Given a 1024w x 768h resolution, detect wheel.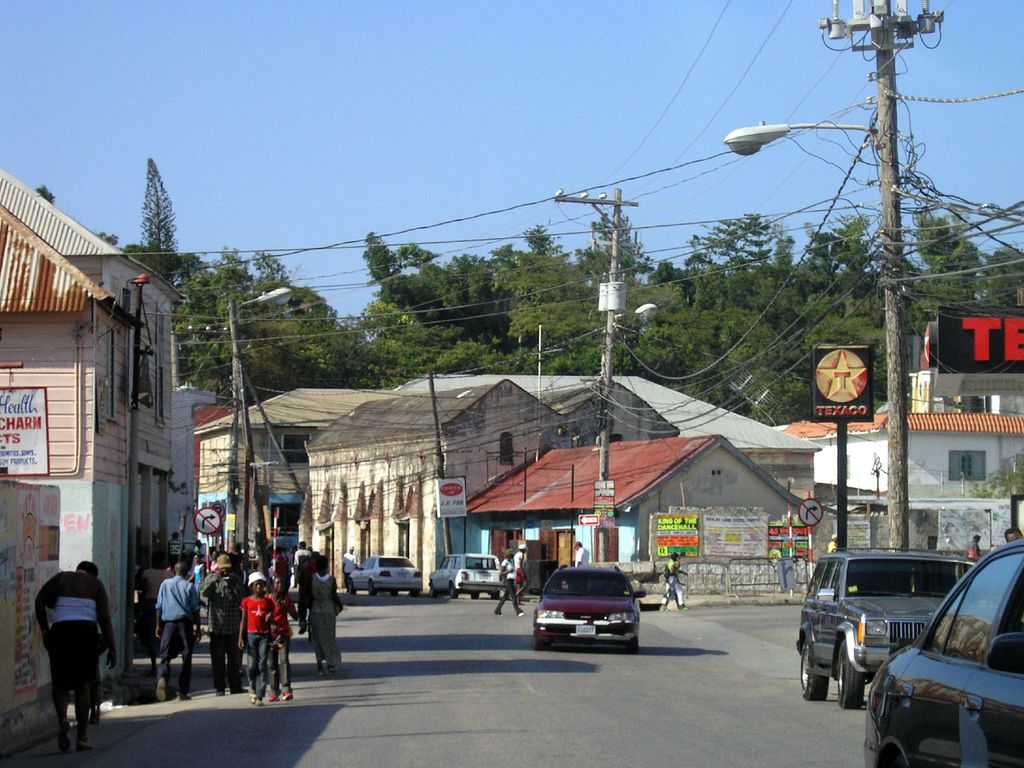
{"x1": 468, "y1": 590, "x2": 478, "y2": 597}.
